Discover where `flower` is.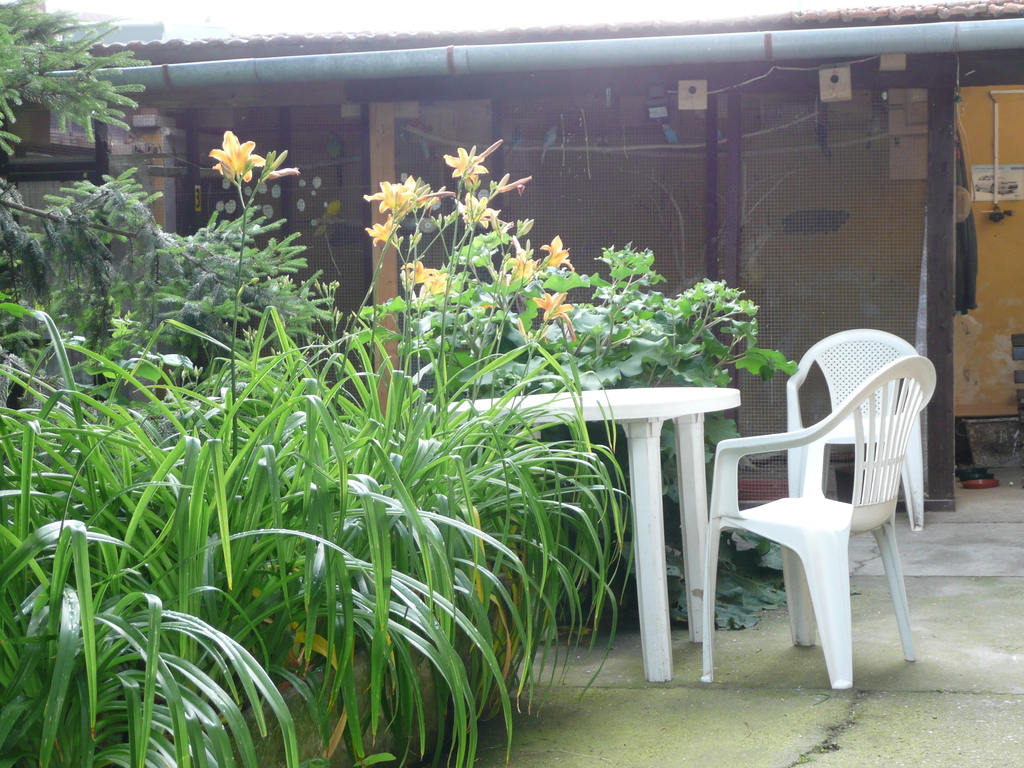
Discovered at <region>370, 214, 399, 243</region>.
